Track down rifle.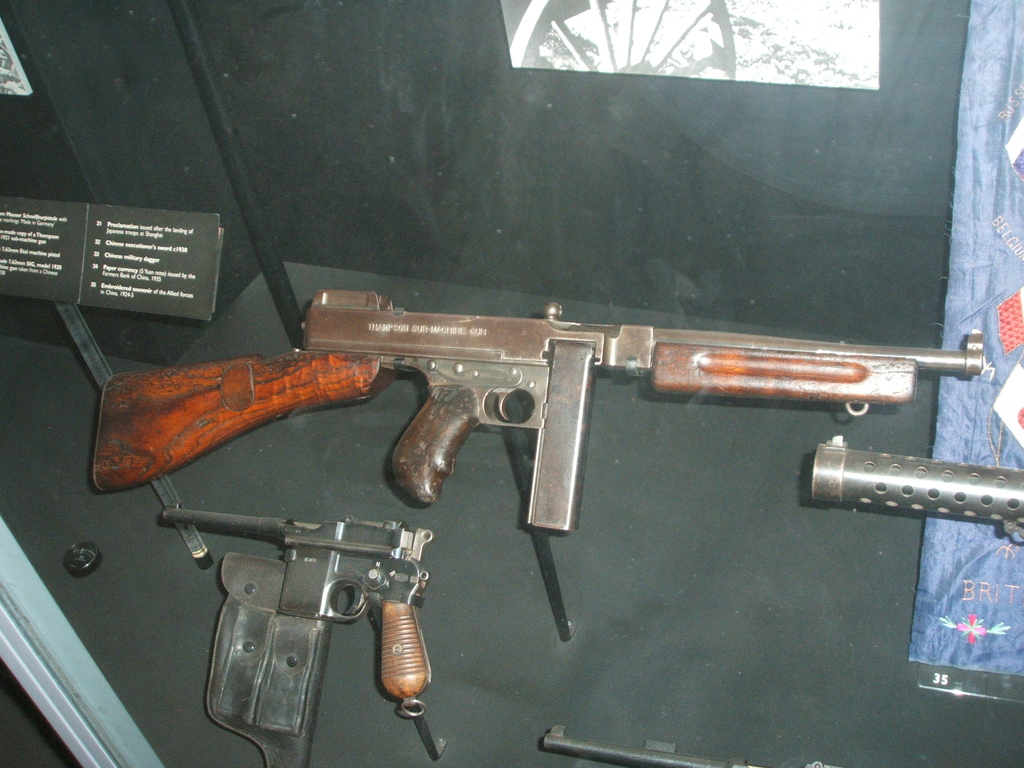
Tracked to 89/289/980/527.
